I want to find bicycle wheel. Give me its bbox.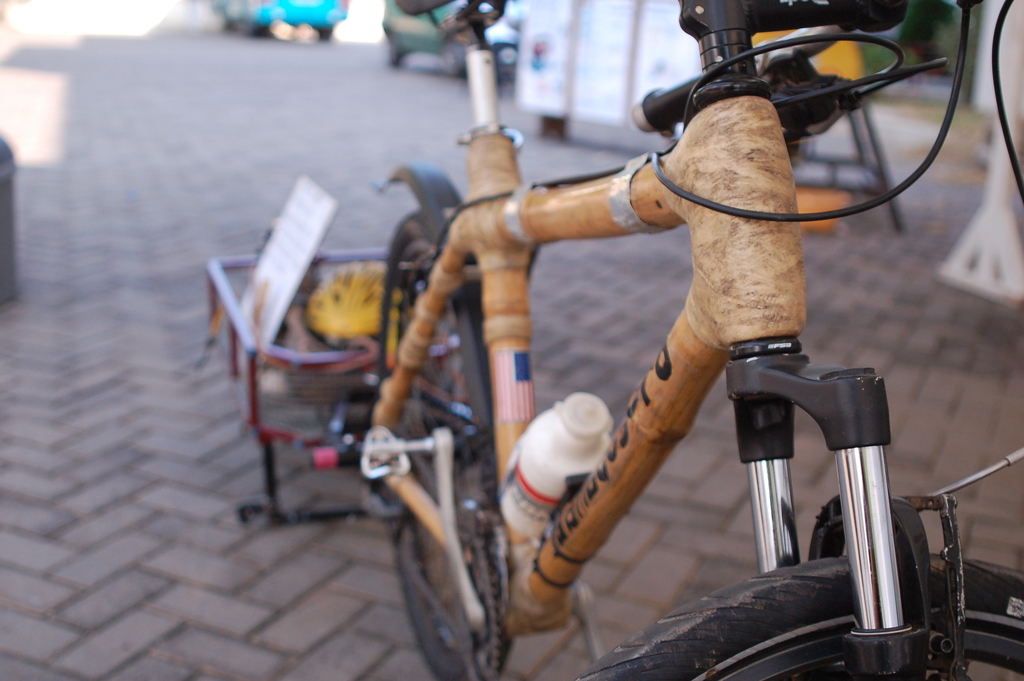
(left=376, top=208, right=488, bottom=680).
